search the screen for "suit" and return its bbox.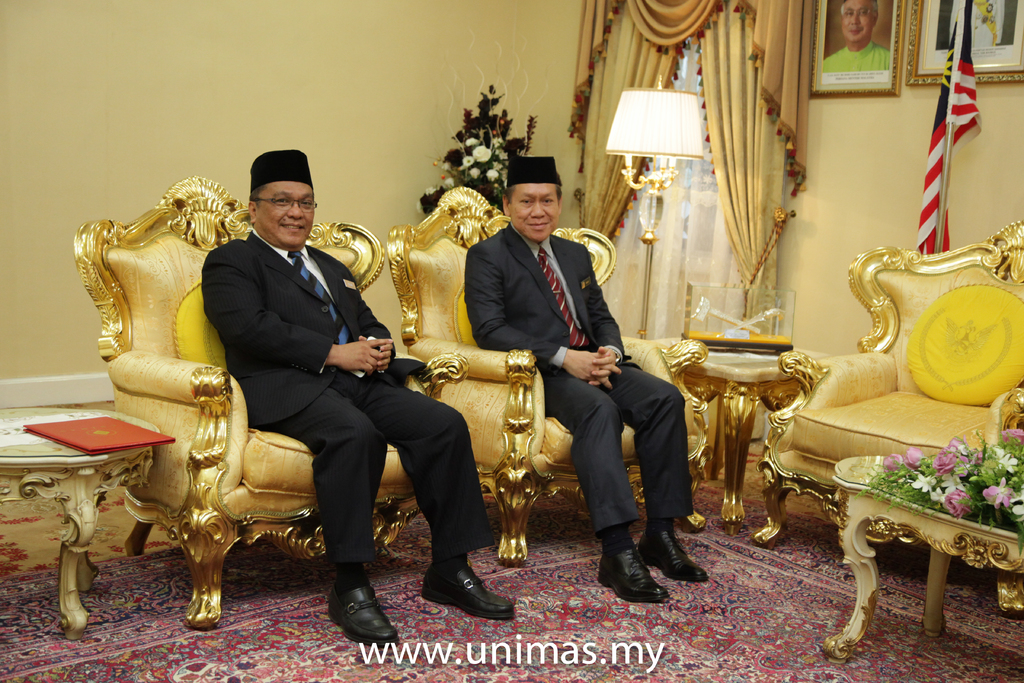
Found: 463 224 694 538.
